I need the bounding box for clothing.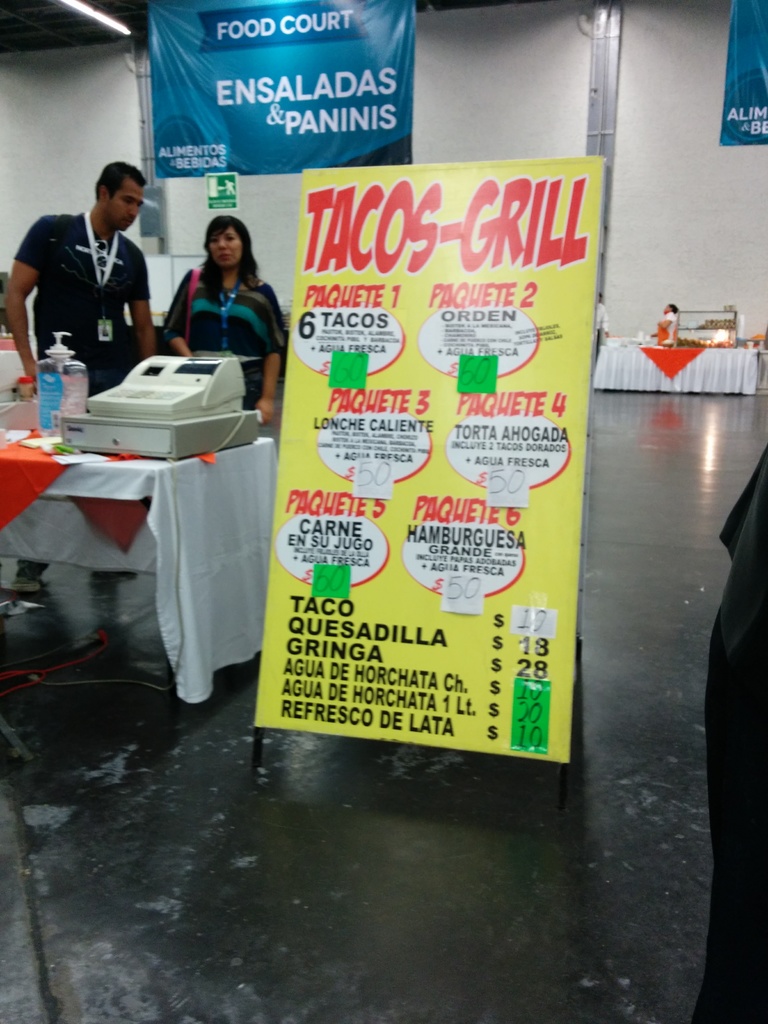
Here it is: bbox=[4, 209, 157, 397].
